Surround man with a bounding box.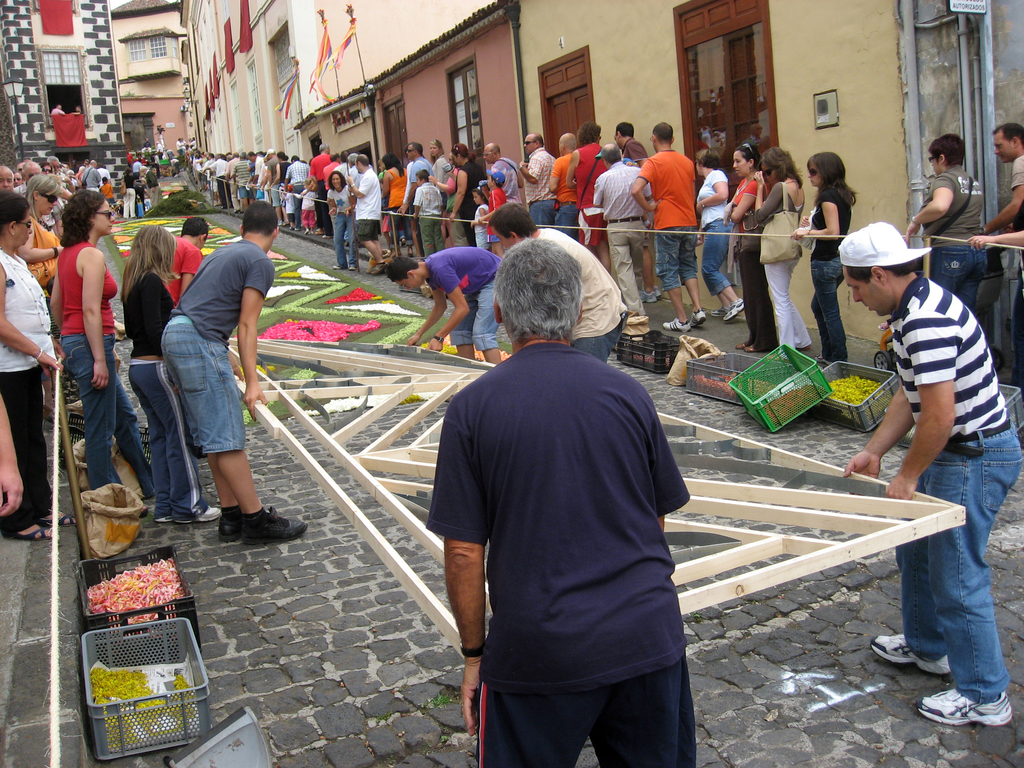
bbox(164, 215, 208, 304).
